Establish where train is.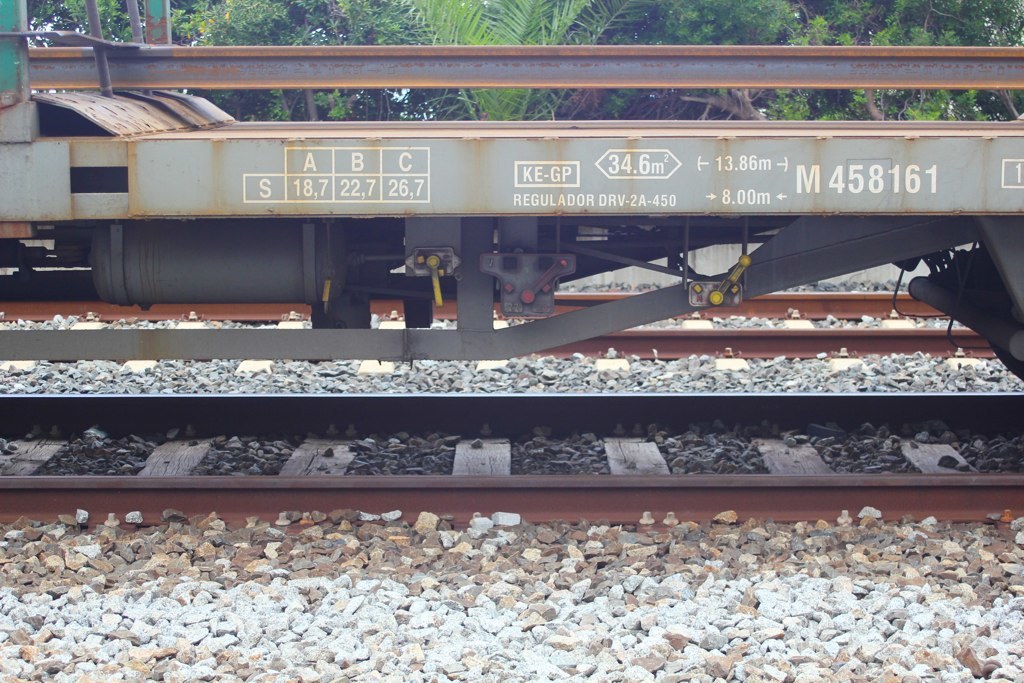
Established at select_region(0, 0, 1023, 381).
